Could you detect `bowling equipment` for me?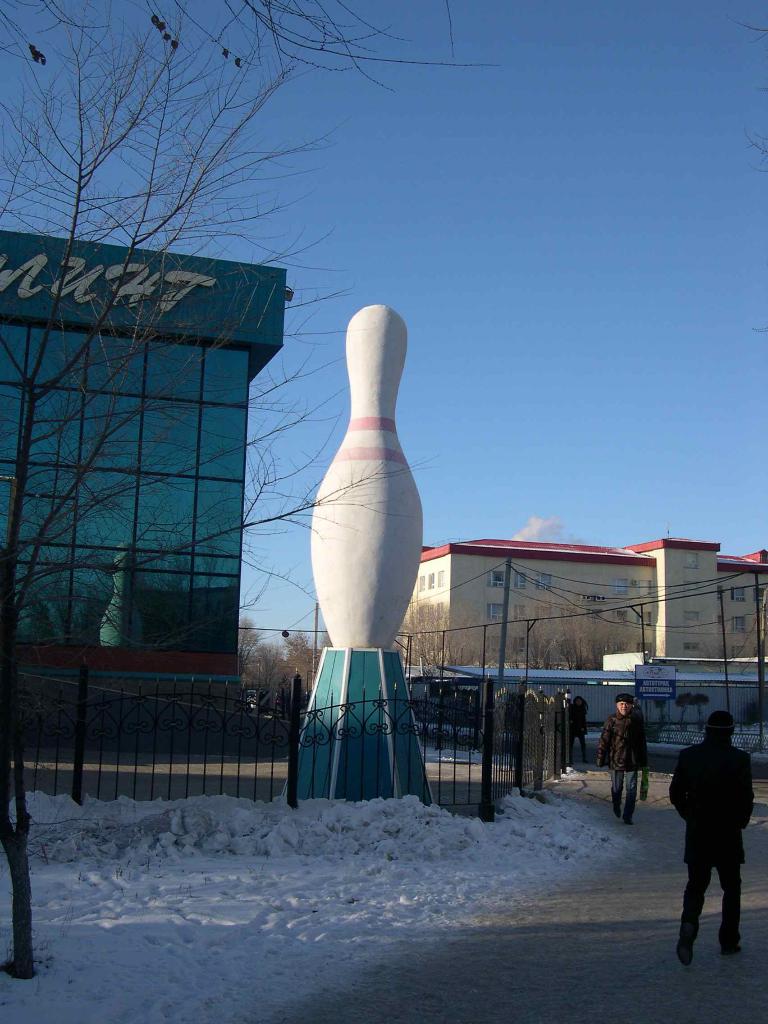
Detection result: box=[314, 251, 425, 615].
